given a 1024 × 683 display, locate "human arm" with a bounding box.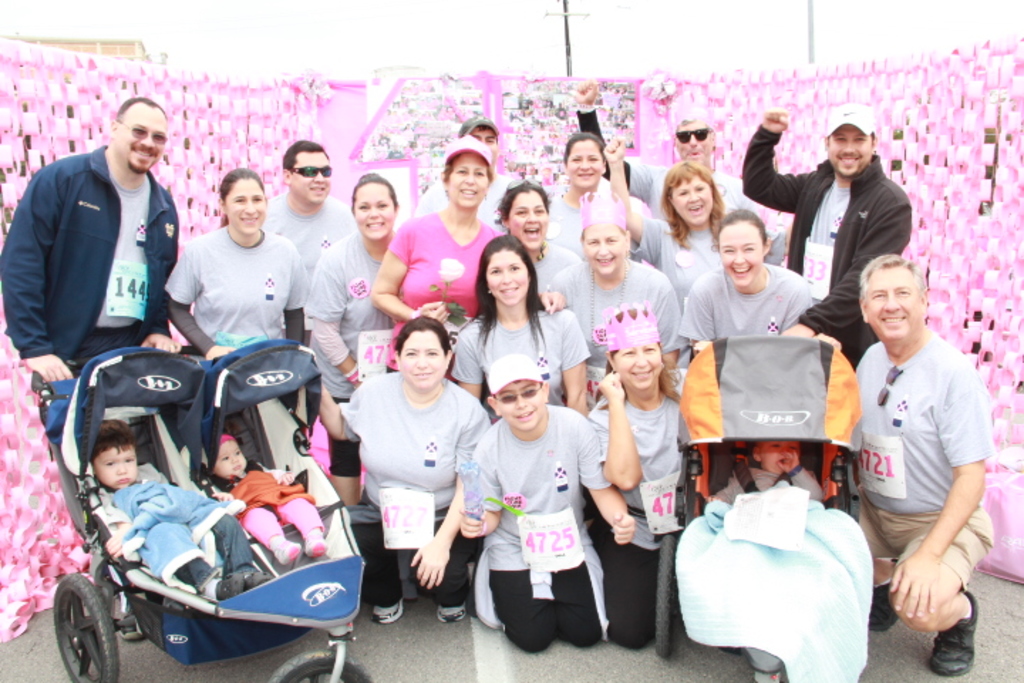
Located: box(169, 245, 235, 363).
